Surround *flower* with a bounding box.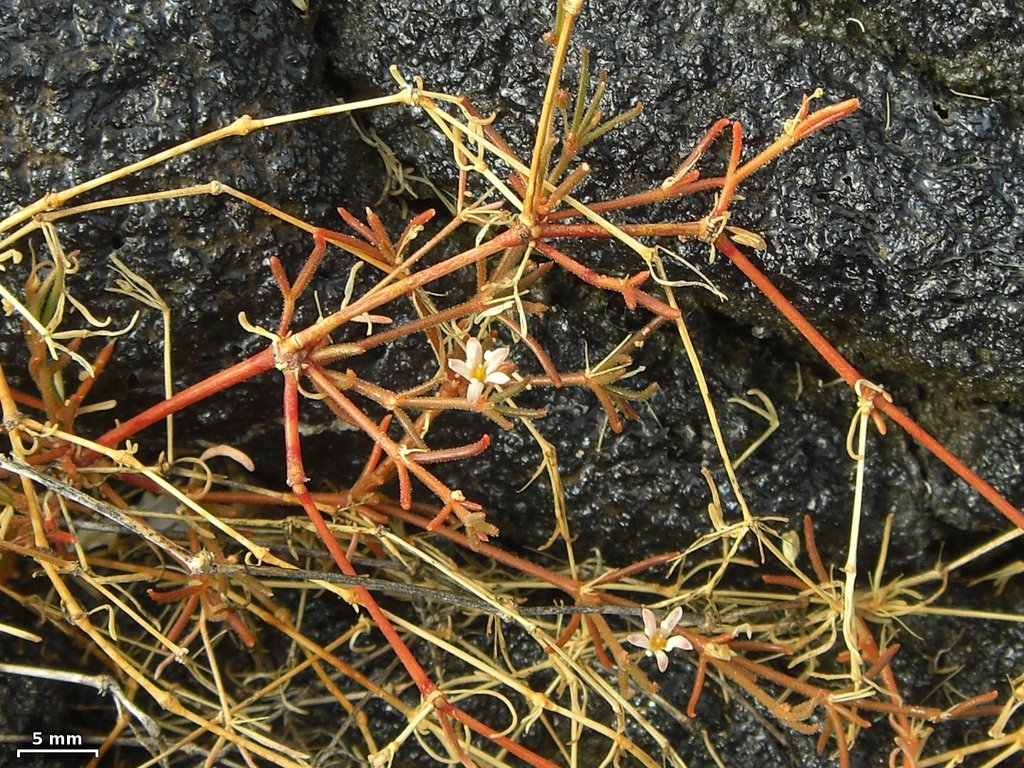
pyautogui.locateOnScreen(626, 605, 695, 675).
